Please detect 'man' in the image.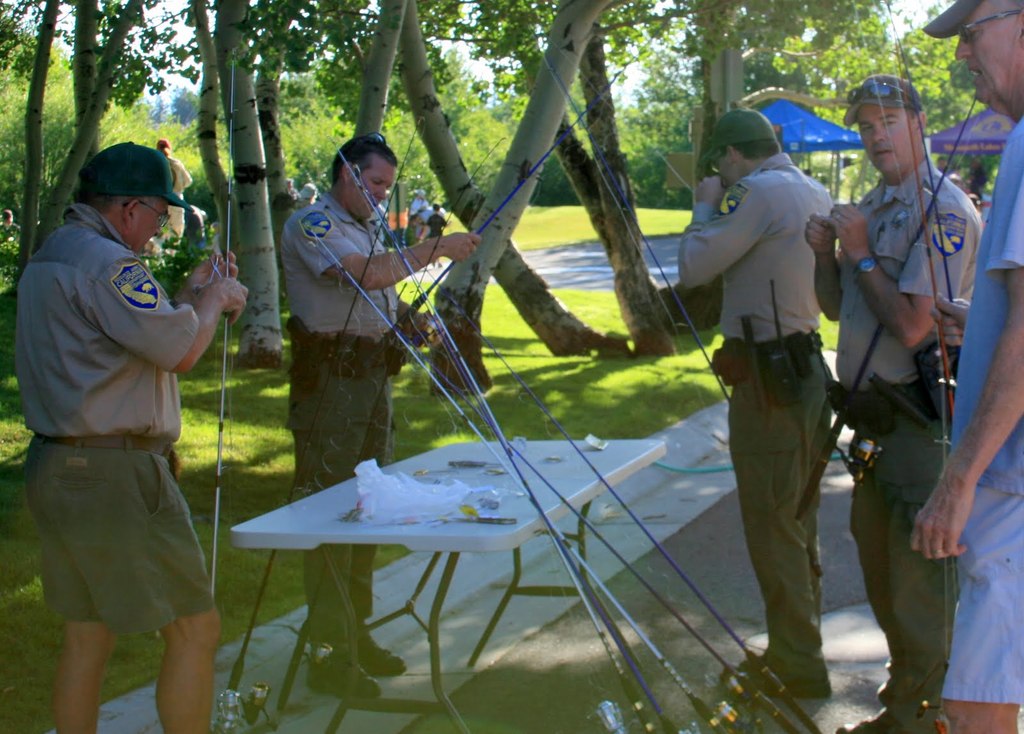
box(908, 0, 1023, 733).
